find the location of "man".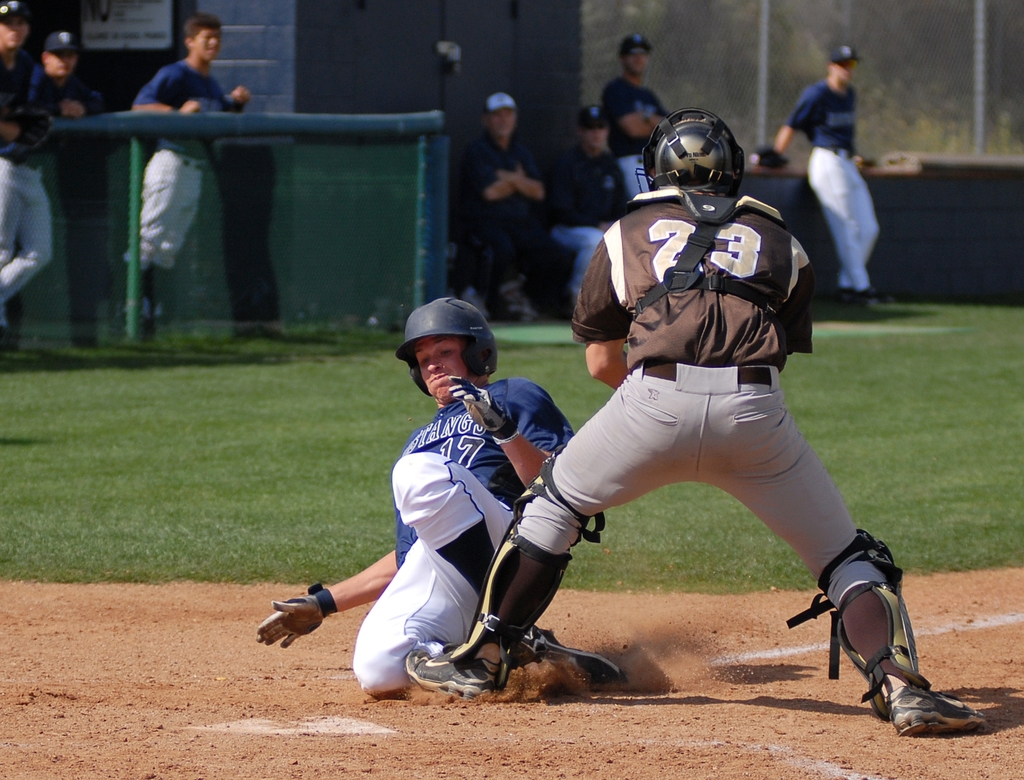
Location: x1=605, y1=35, x2=666, y2=204.
